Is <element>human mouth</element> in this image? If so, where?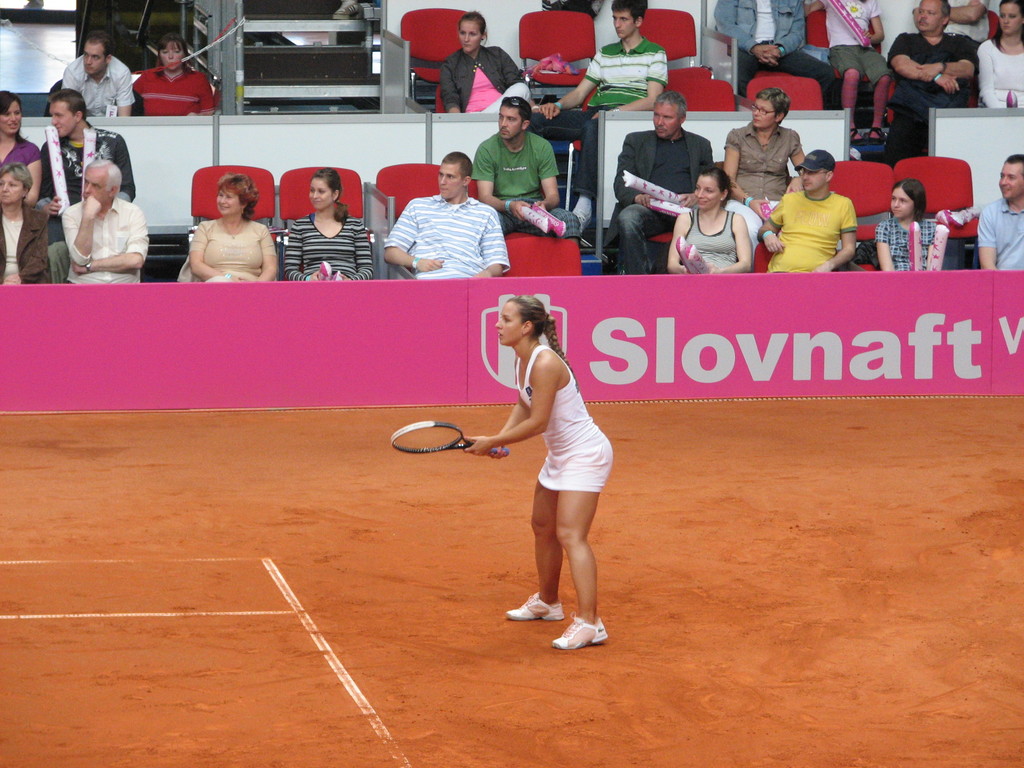
Yes, at bbox(83, 67, 94, 72).
